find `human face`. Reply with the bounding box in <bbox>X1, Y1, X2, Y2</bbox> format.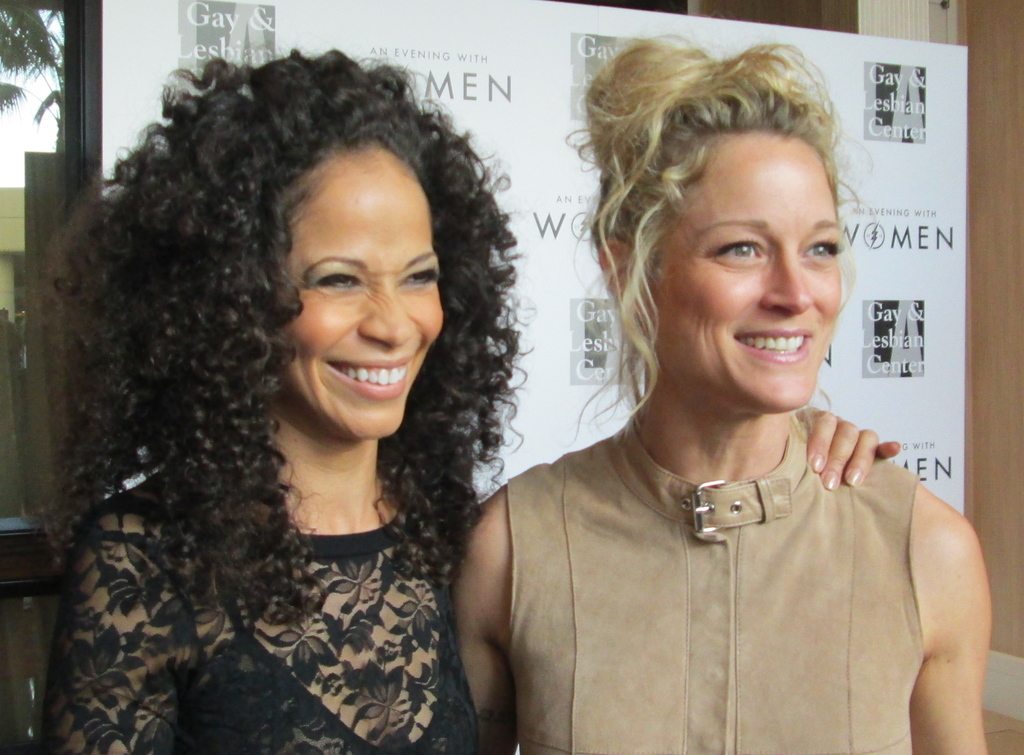
<bbox>646, 143, 839, 408</bbox>.
